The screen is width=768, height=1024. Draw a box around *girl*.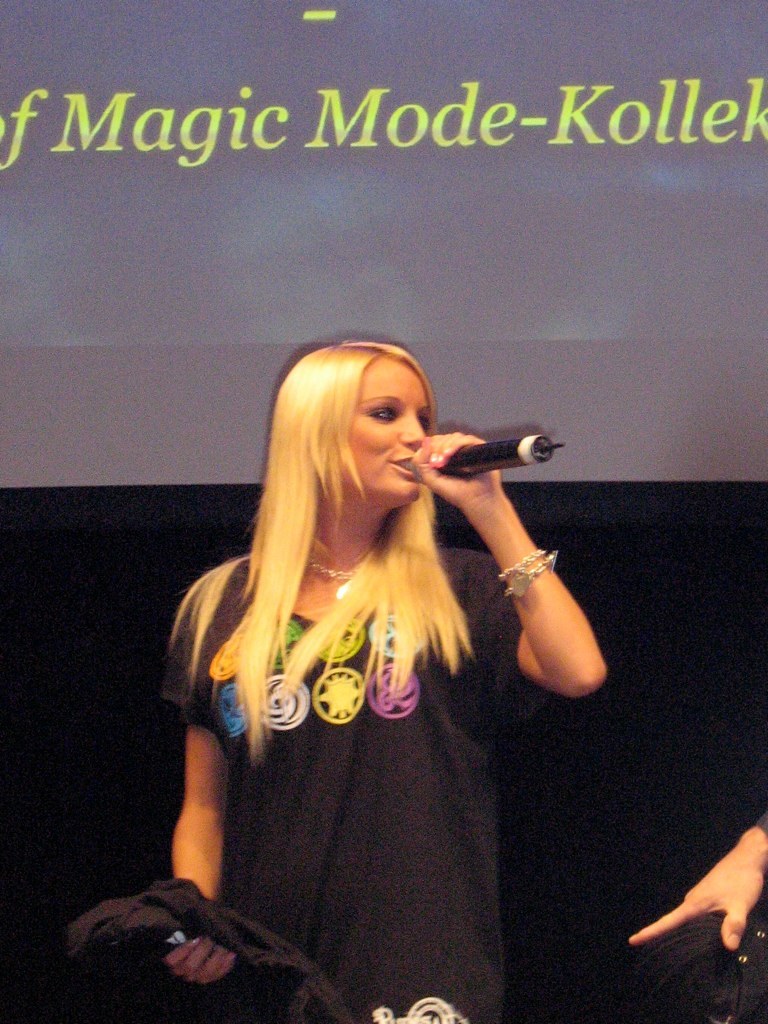
[left=159, top=338, right=609, bottom=1023].
